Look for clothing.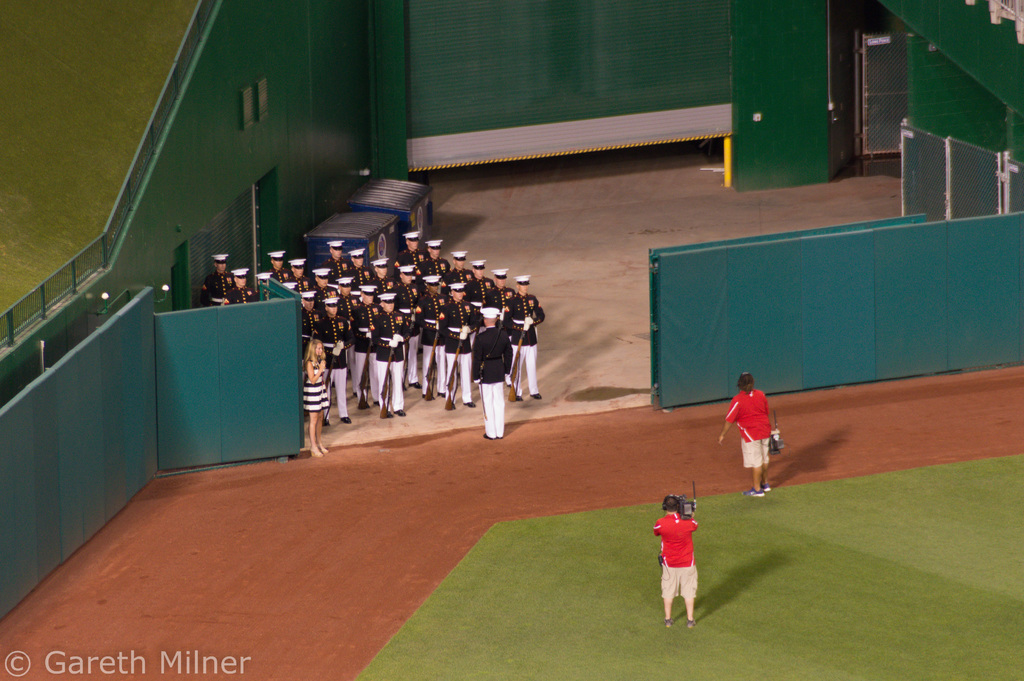
Found: 353/299/383/402.
